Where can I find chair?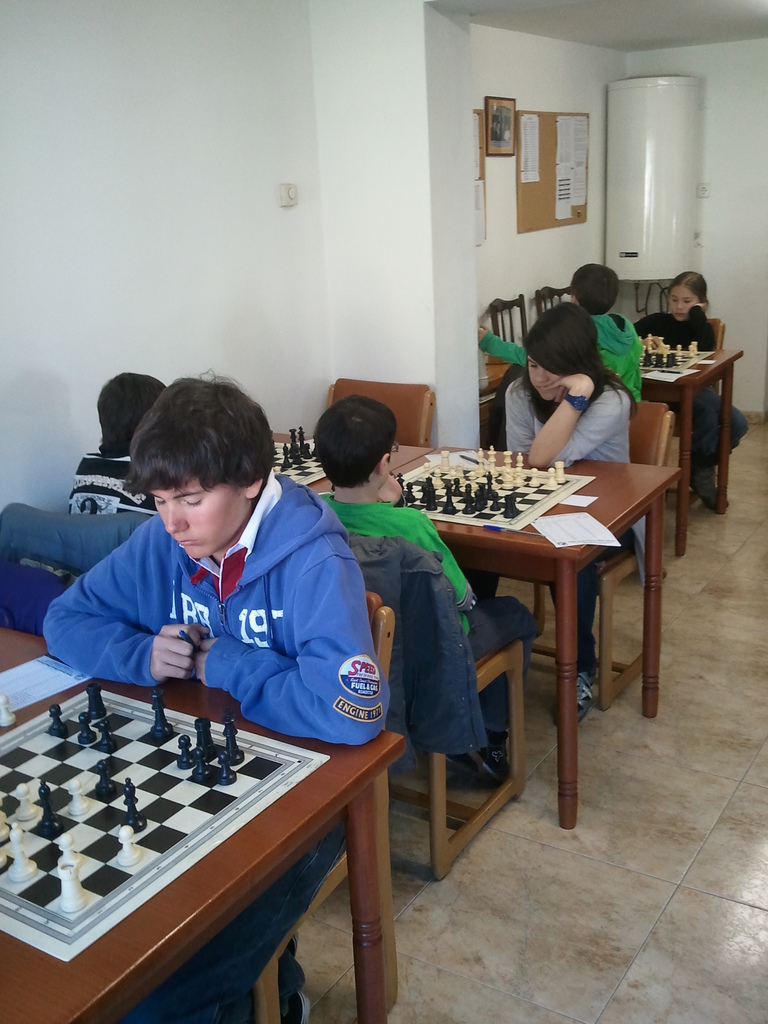
You can find it at locate(534, 284, 574, 316).
